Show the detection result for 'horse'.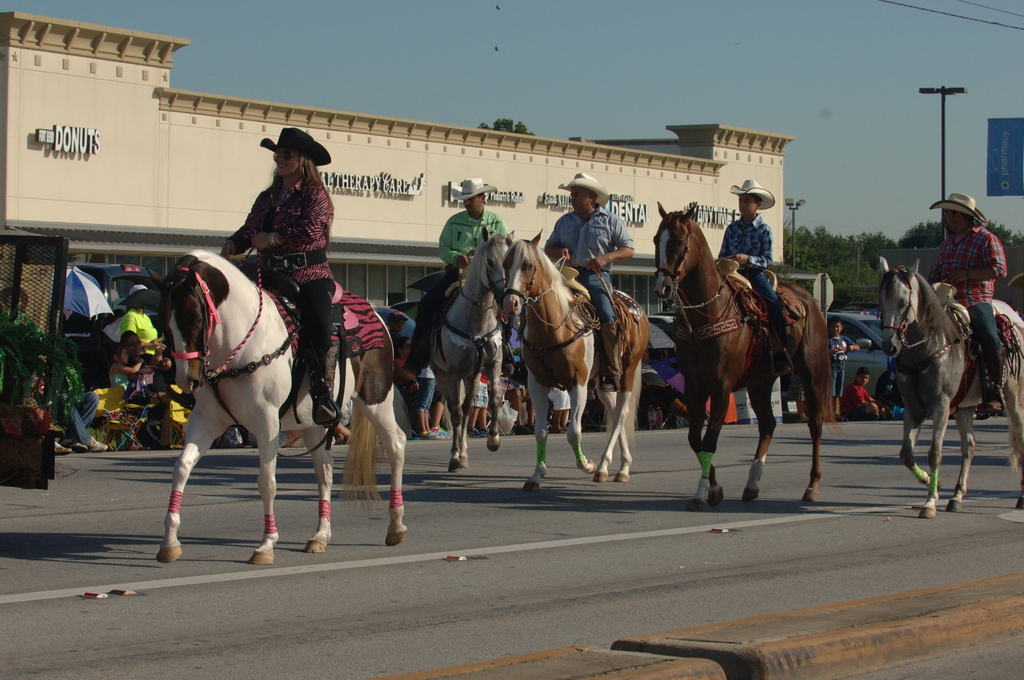
(x1=652, y1=201, x2=842, y2=516).
